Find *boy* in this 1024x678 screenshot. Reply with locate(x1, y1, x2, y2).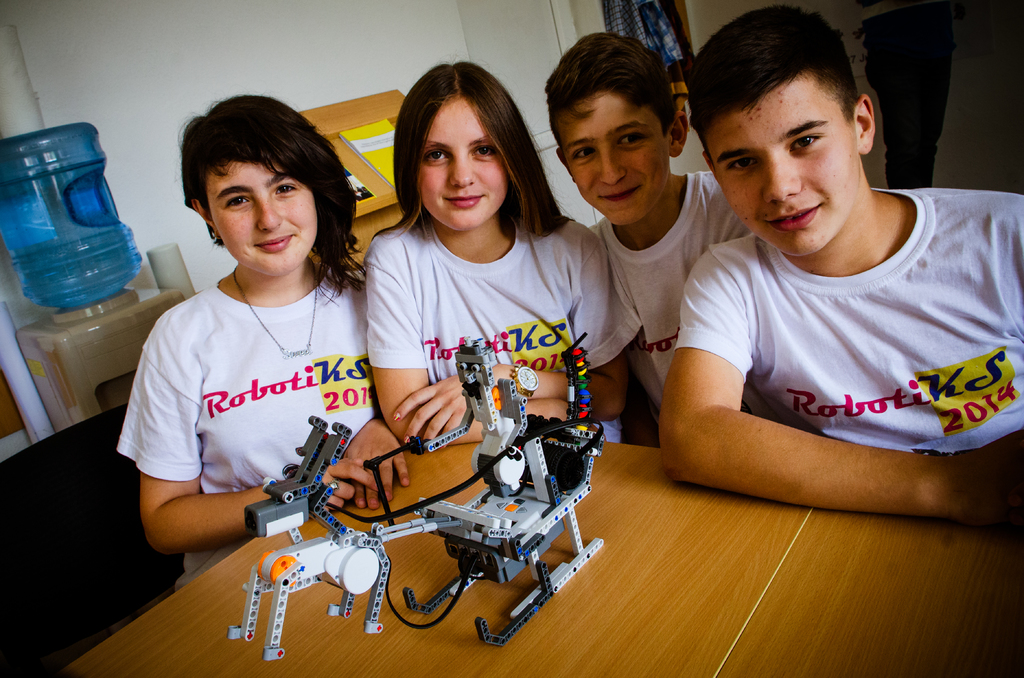
locate(544, 33, 750, 446).
